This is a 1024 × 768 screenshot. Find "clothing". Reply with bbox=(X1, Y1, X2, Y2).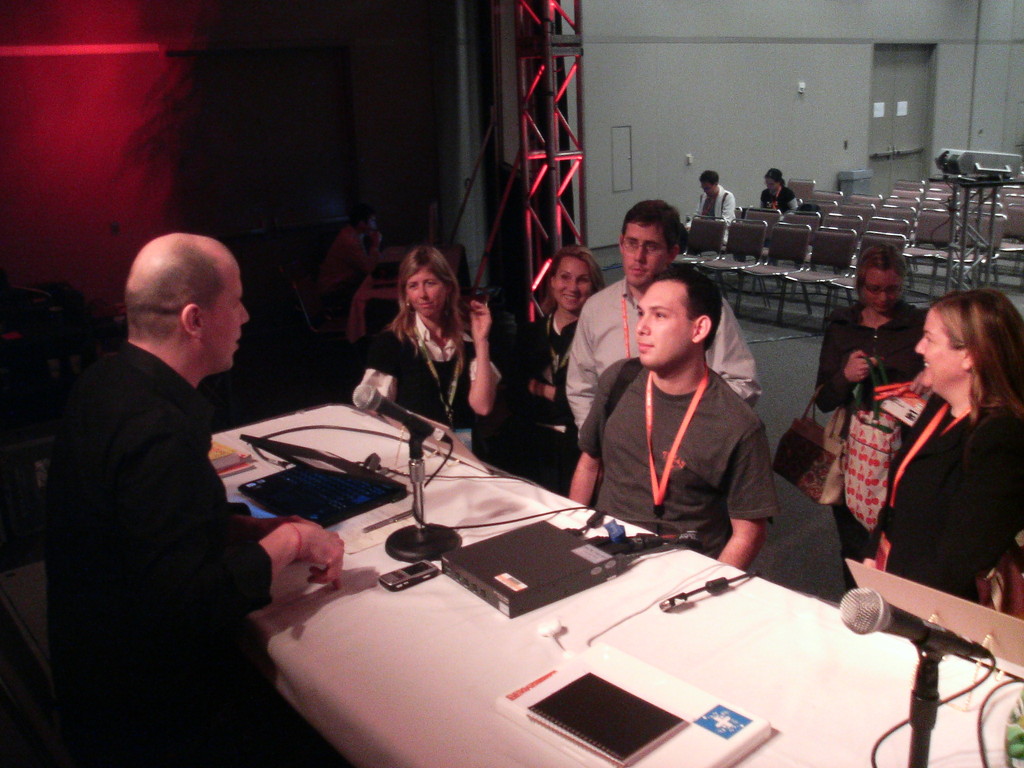
bbox=(579, 359, 777, 557).
